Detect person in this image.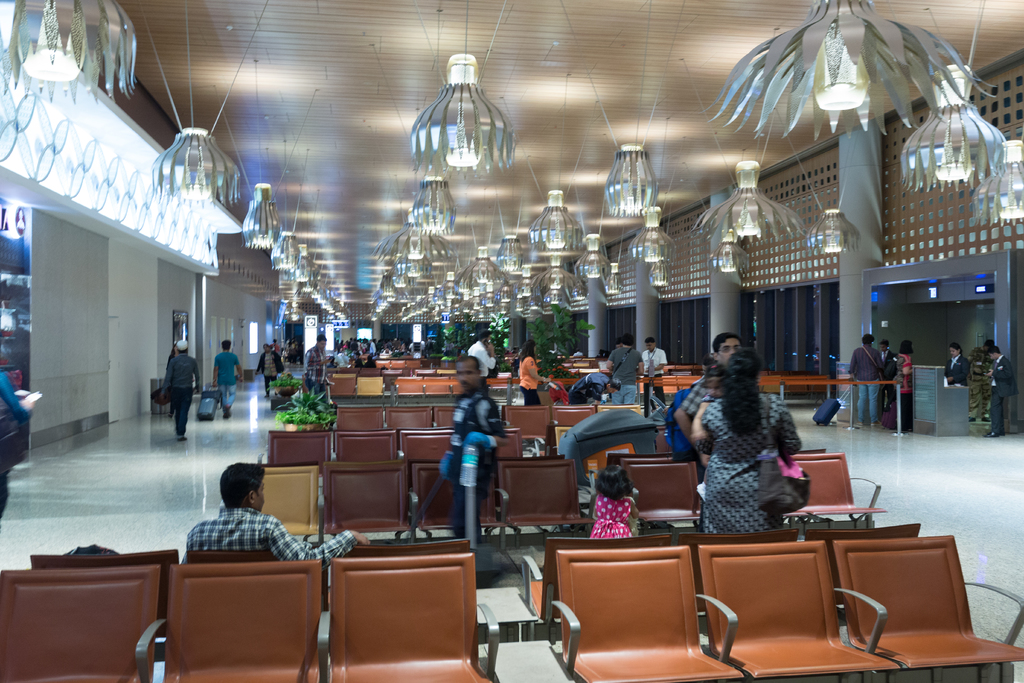
Detection: select_region(435, 338, 509, 553).
